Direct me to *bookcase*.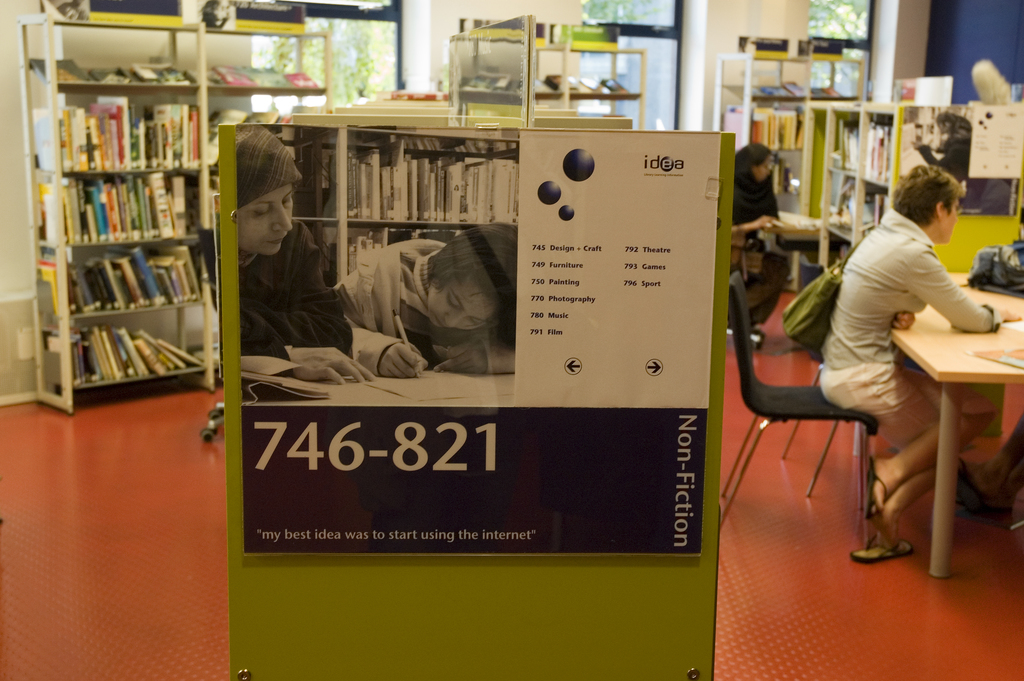
Direction: 533, 26, 649, 128.
